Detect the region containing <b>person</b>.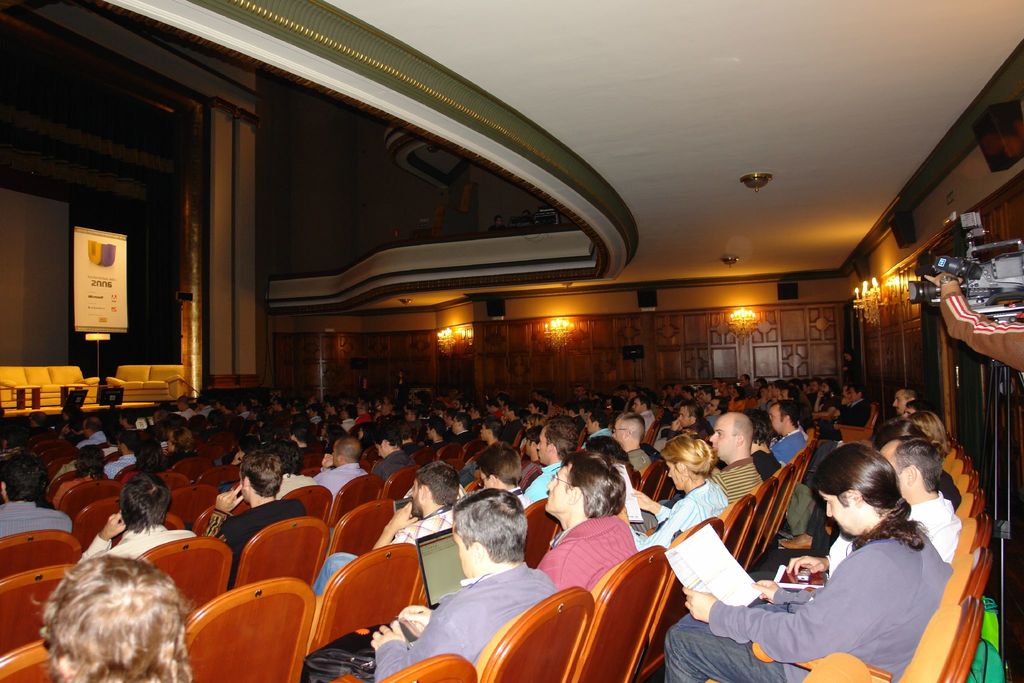
box=[532, 448, 641, 591].
